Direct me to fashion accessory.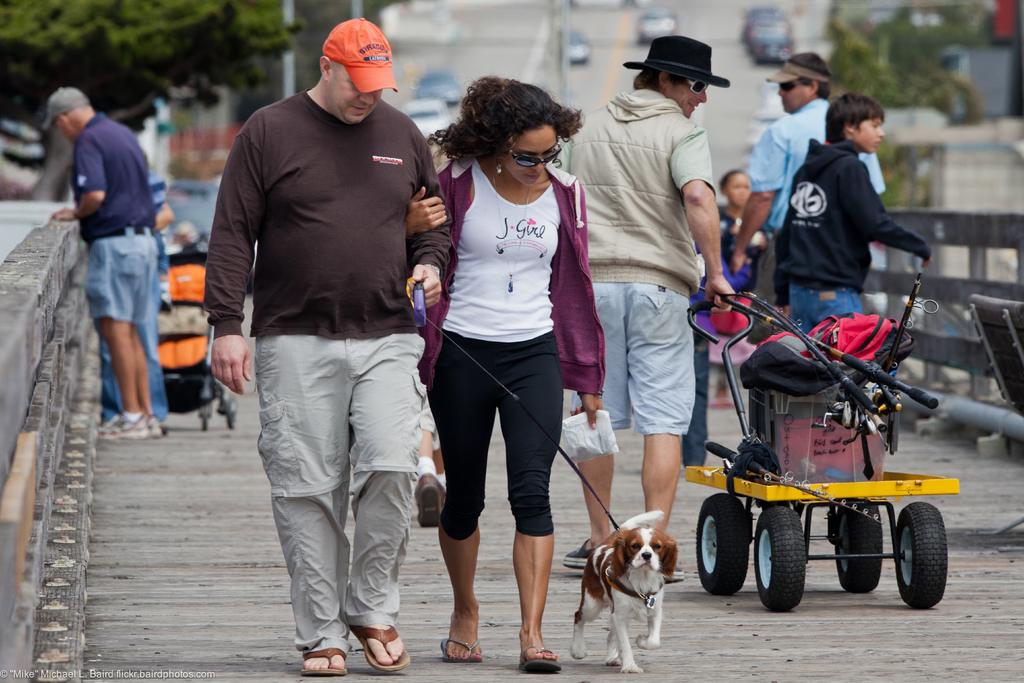
Direction: 501:143:561:172.
